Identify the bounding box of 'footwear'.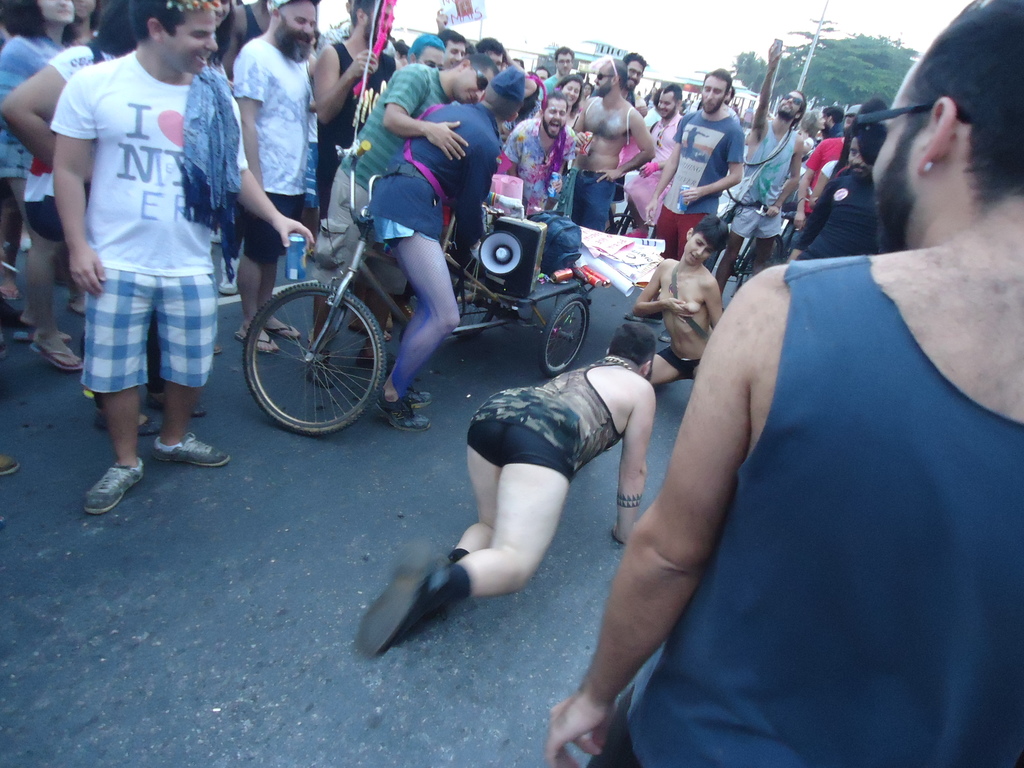
(x1=0, y1=454, x2=12, y2=479).
